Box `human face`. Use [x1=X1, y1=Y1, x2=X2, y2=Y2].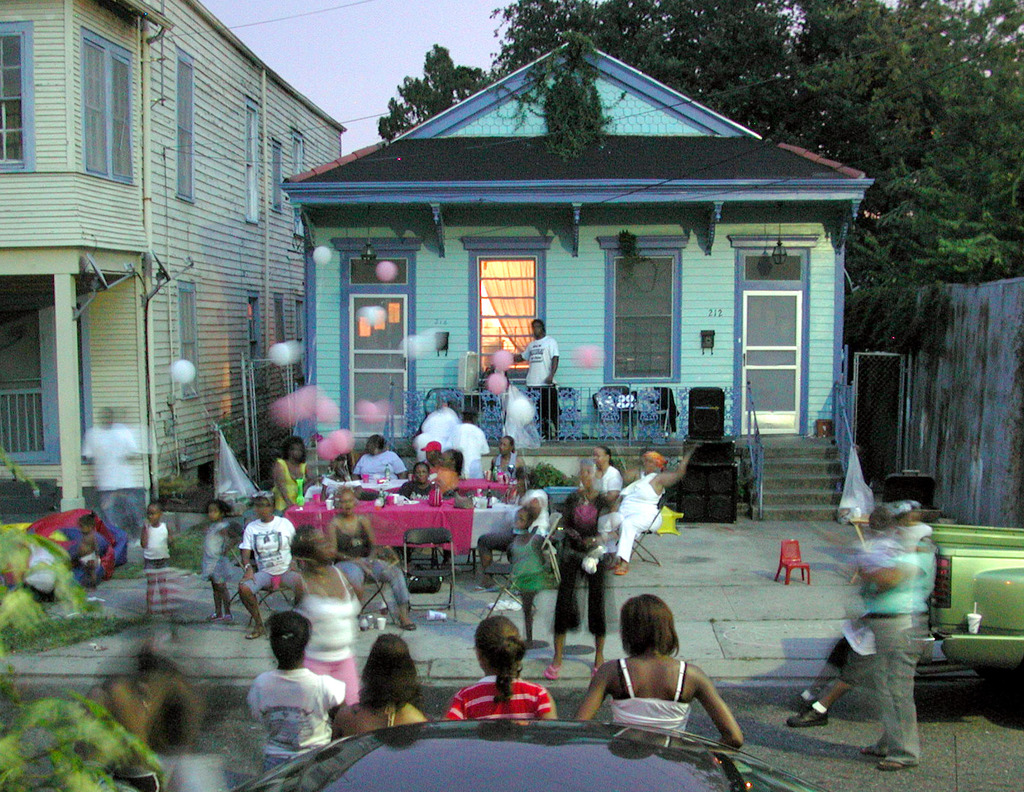
[x1=642, y1=455, x2=654, y2=471].
